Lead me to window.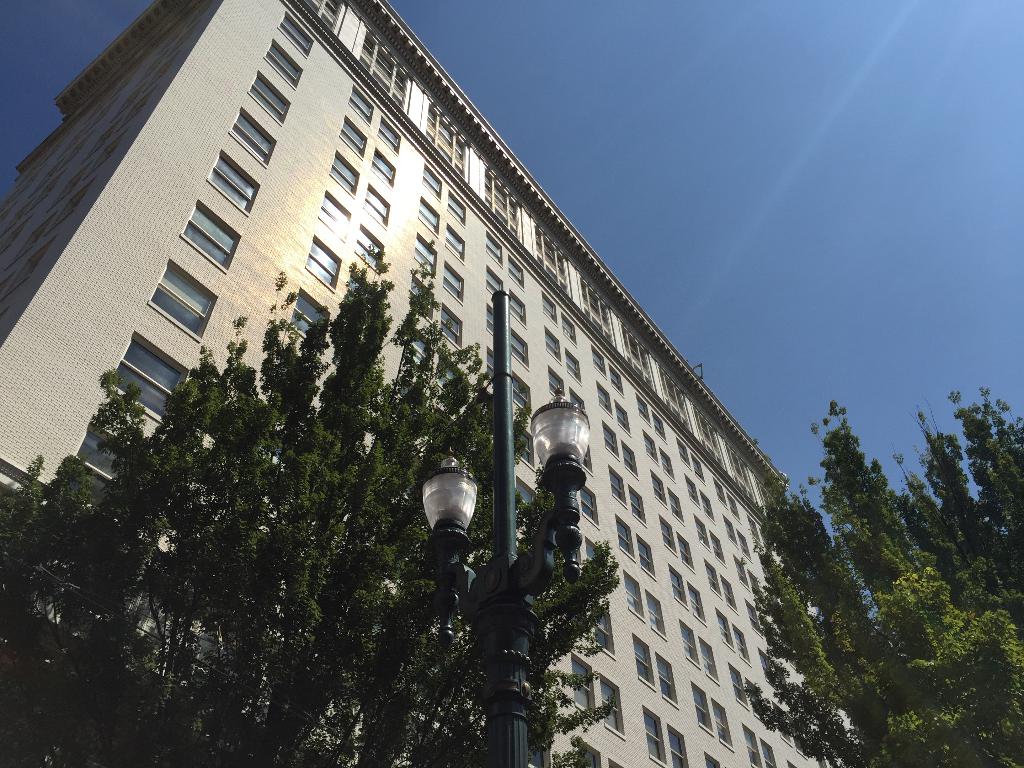
Lead to box(586, 282, 618, 344).
